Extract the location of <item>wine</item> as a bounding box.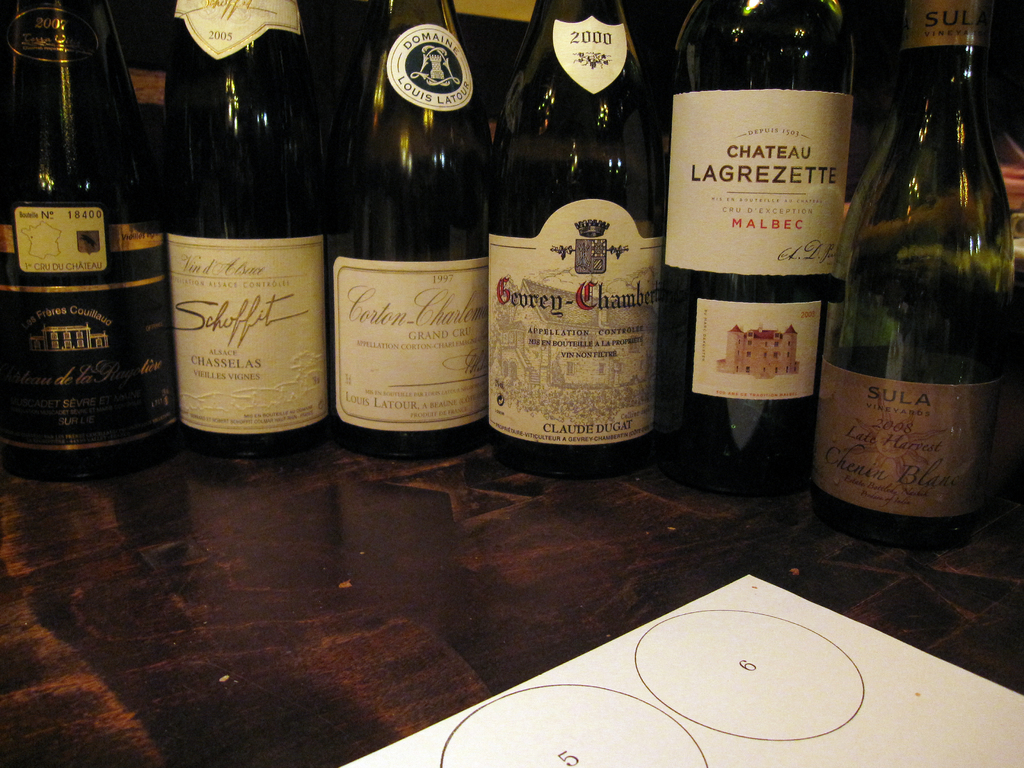
{"x1": 675, "y1": 0, "x2": 858, "y2": 500}.
